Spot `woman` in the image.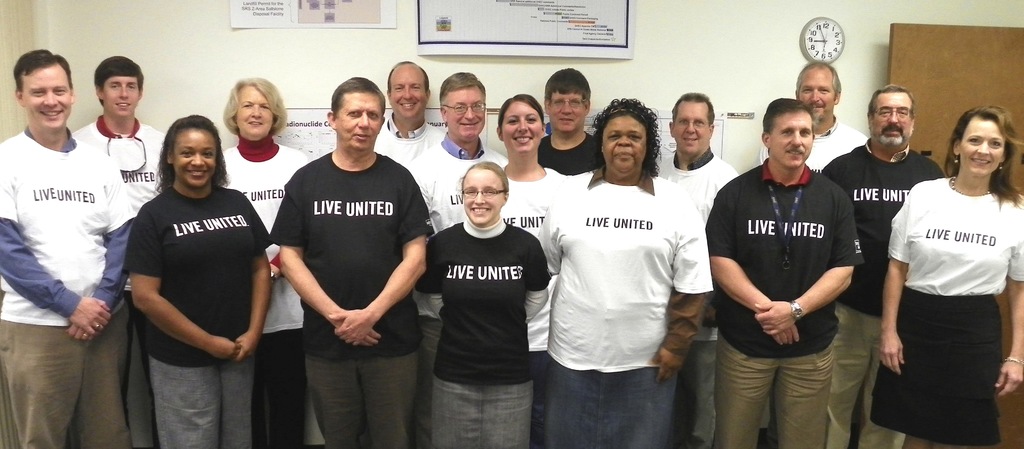
`woman` found at x1=220, y1=77, x2=315, y2=448.
